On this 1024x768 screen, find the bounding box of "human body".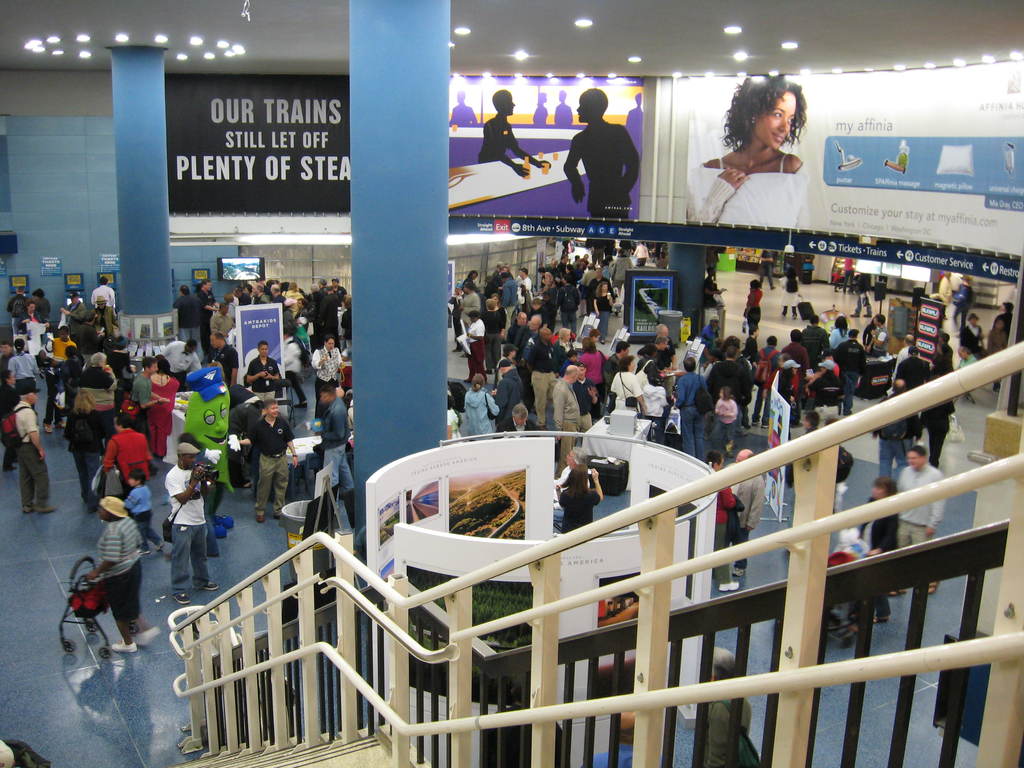
Bounding box: [left=561, top=114, right=639, bottom=219].
